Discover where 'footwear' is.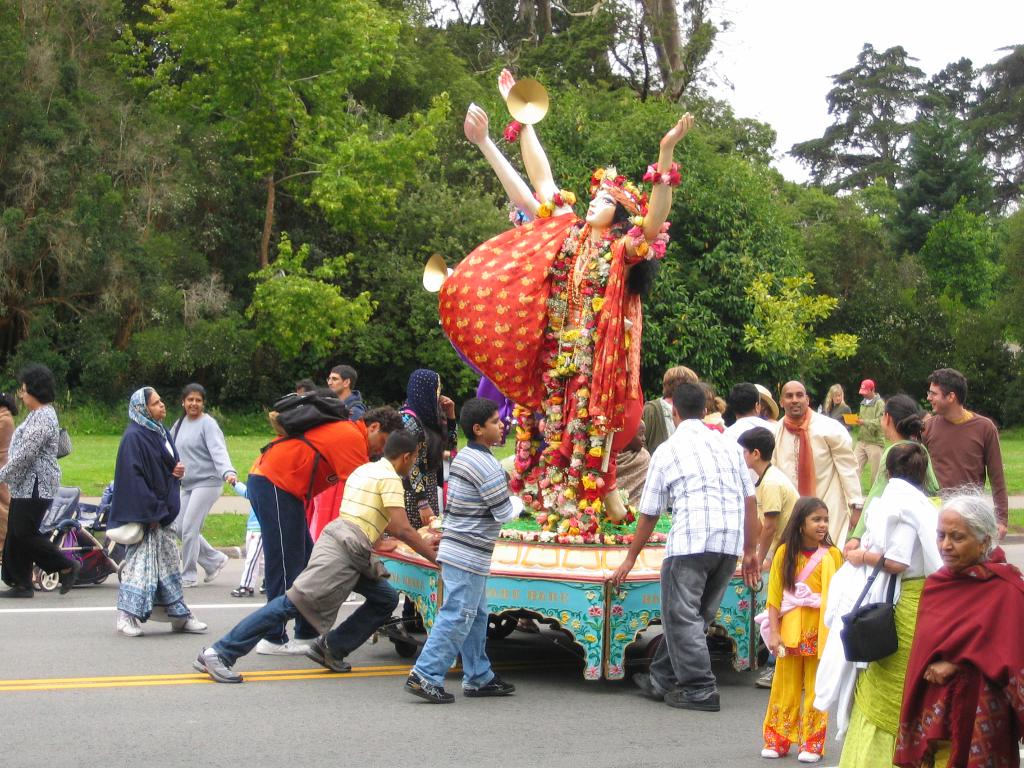
Discovered at <bbox>110, 606, 147, 639</bbox>.
